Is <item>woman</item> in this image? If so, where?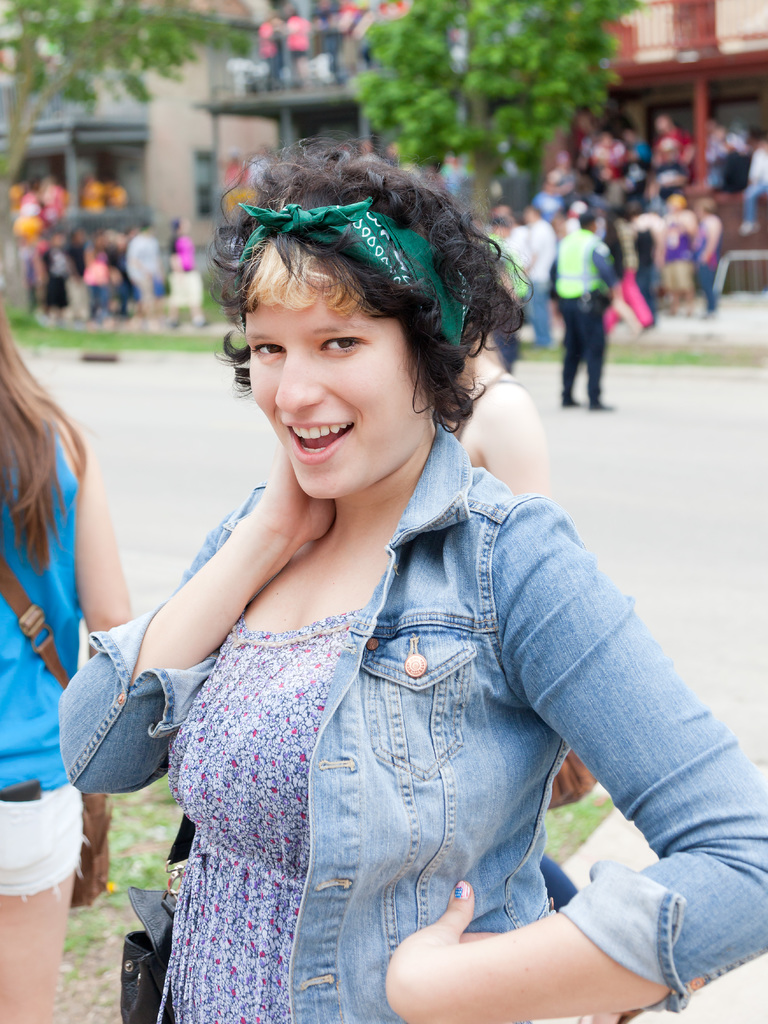
Yes, at [x1=447, y1=330, x2=550, y2=502].
